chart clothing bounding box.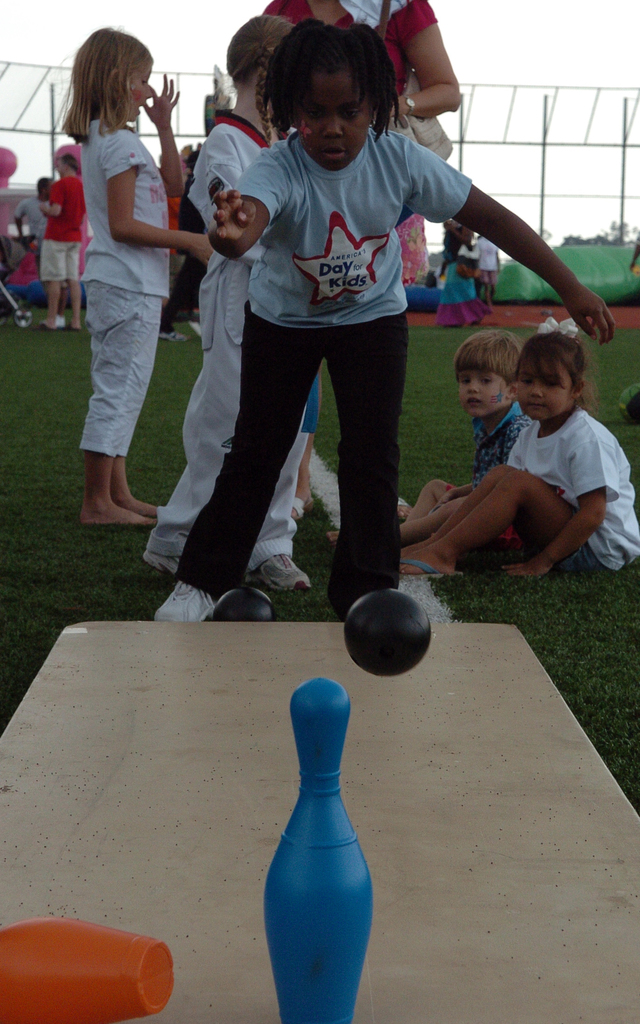
Charted: rect(165, 195, 186, 296).
